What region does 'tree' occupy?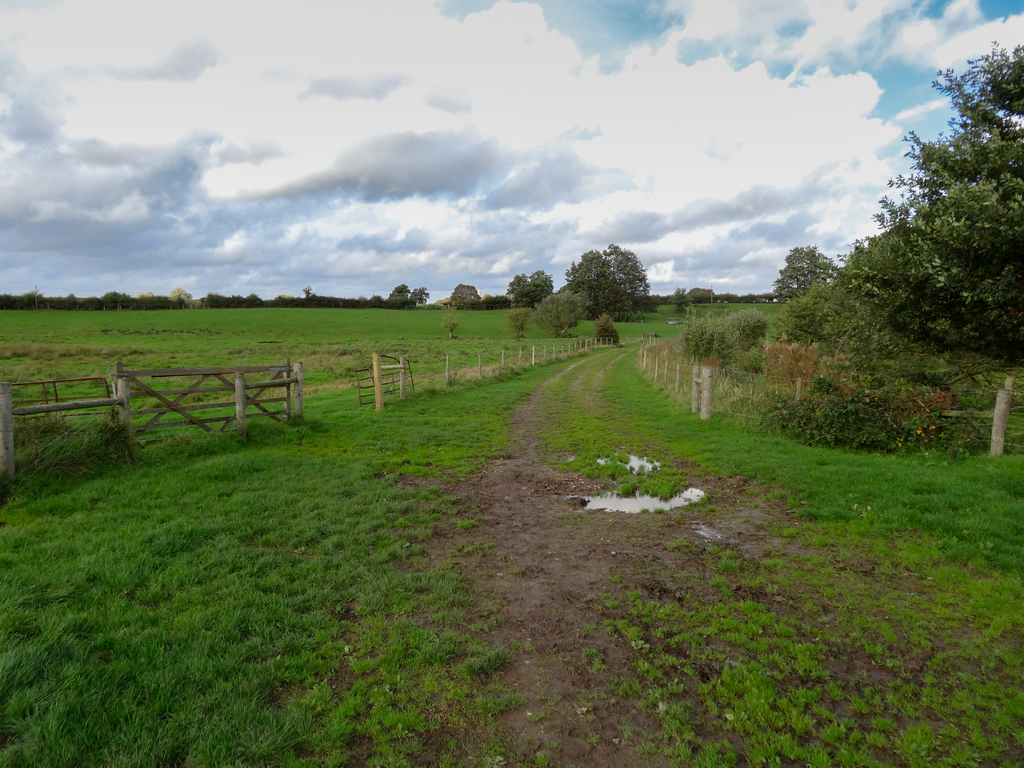
rect(525, 294, 577, 337).
